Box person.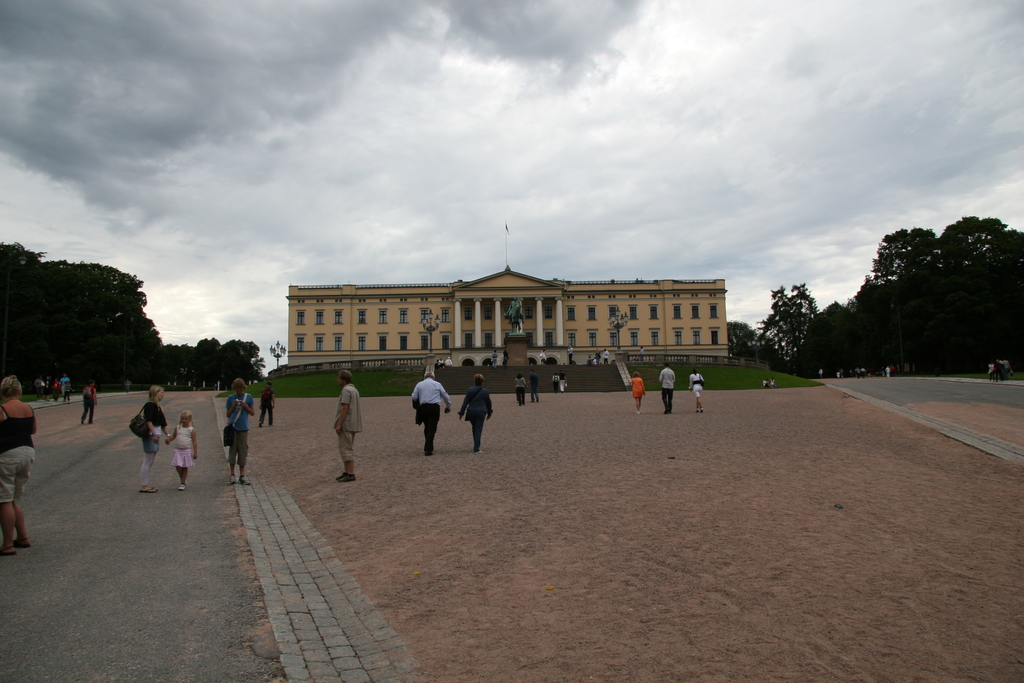
853 368 870 375.
